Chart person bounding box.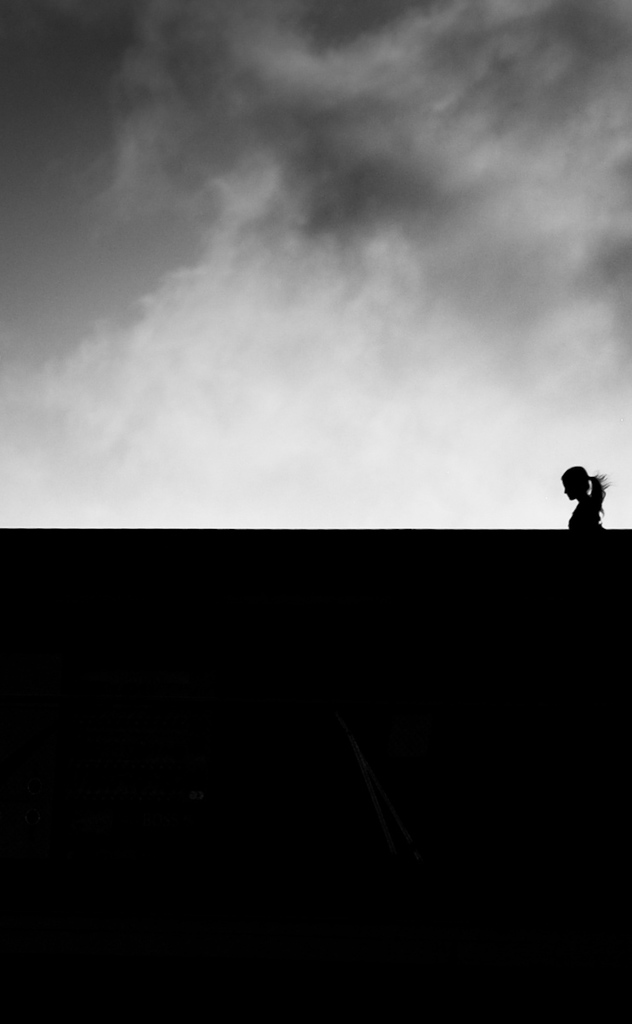
Charted: detection(560, 452, 623, 532).
